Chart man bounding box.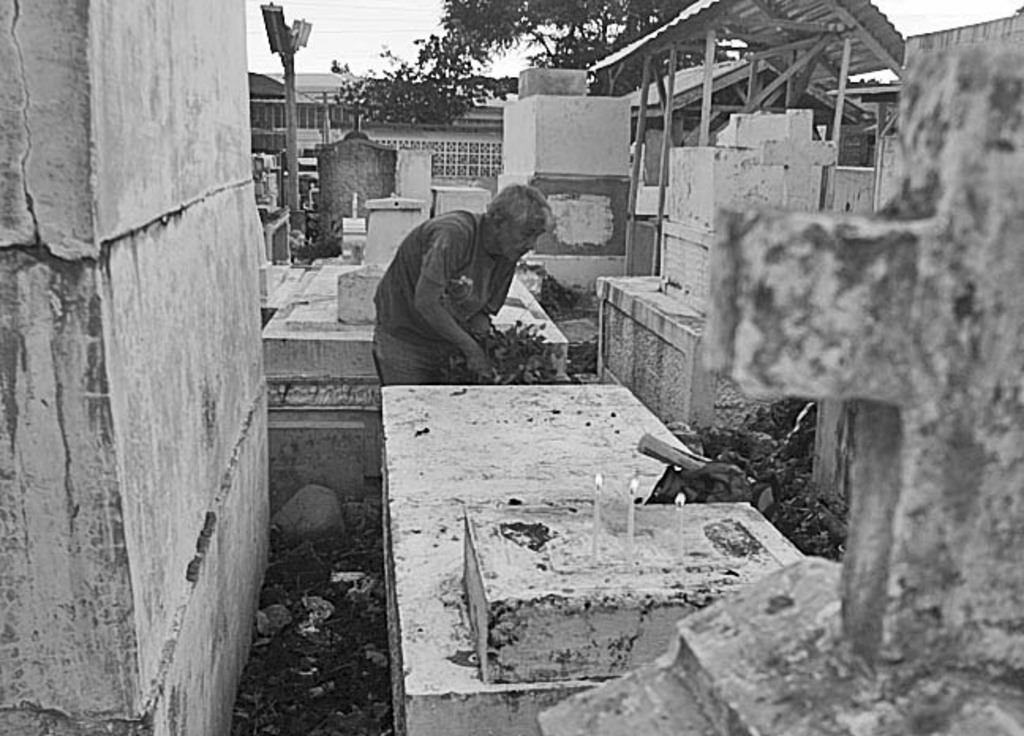
Charted: <region>367, 175, 556, 390</region>.
